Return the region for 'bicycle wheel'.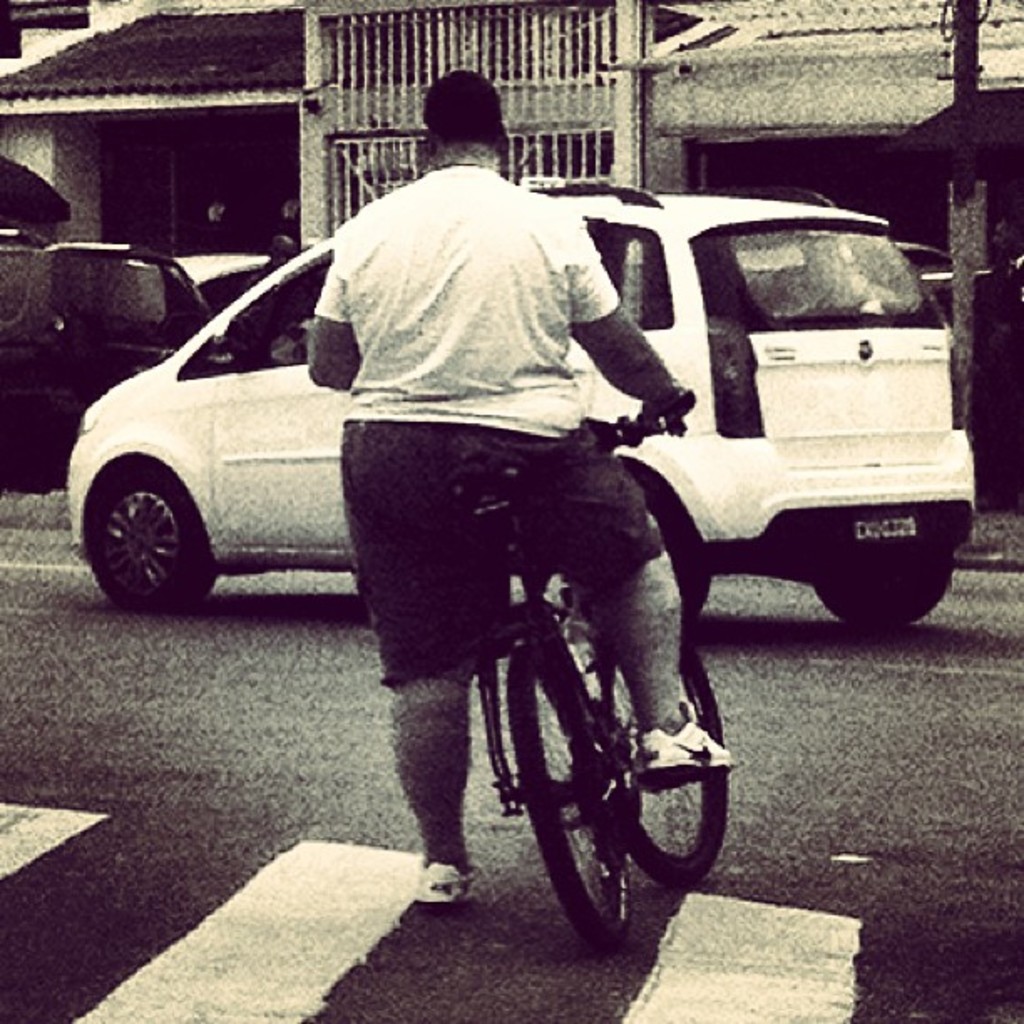
l=425, t=609, r=648, b=927.
